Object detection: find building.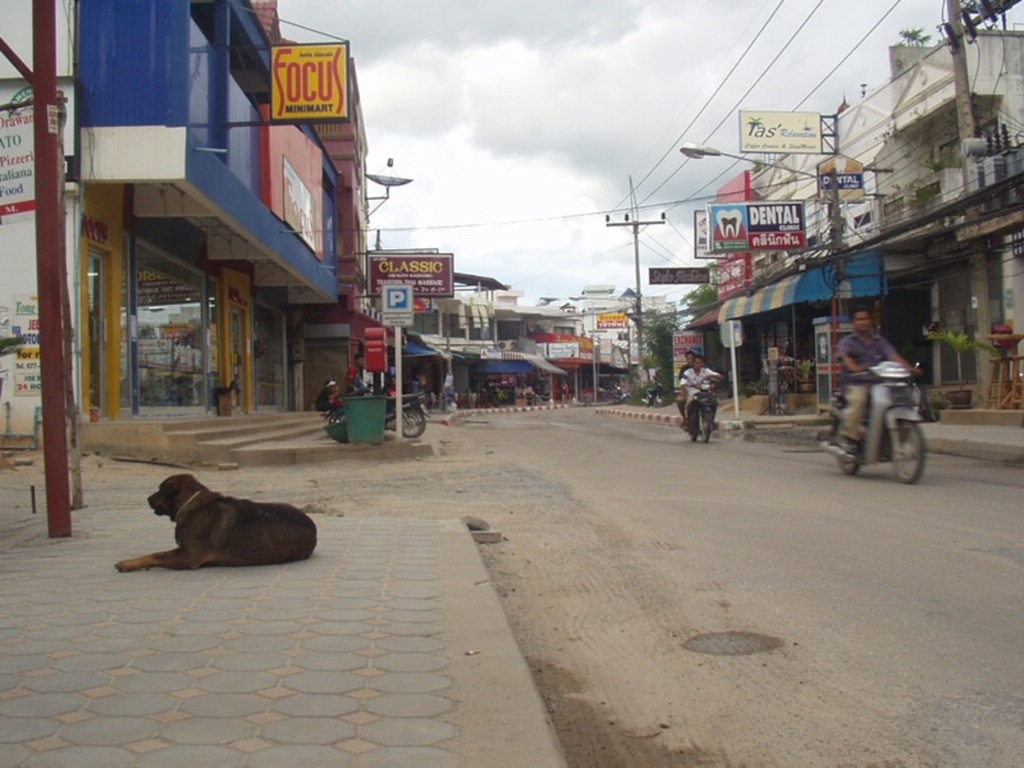
{"left": 1, "top": 0, "right": 346, "bottom": 458}.
